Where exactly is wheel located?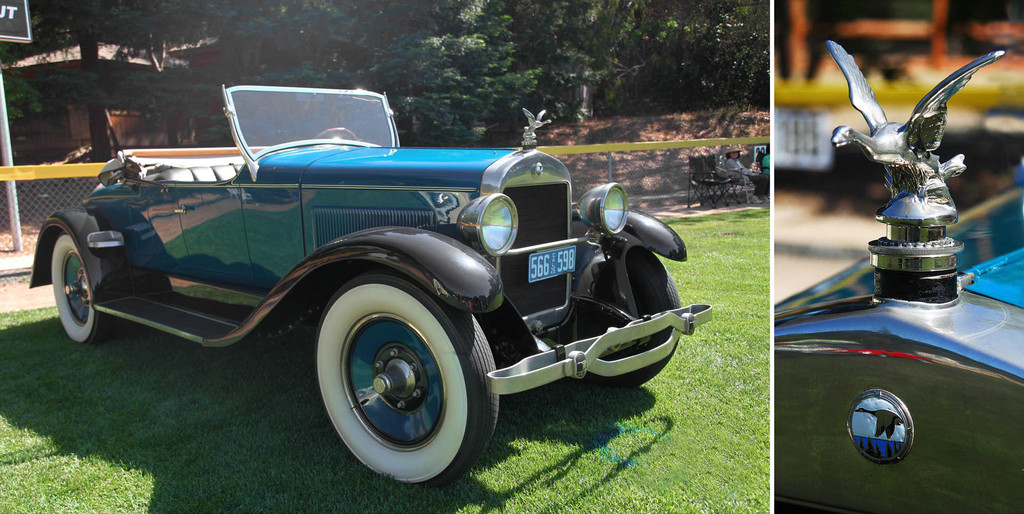
Its bounding box is 570, 248, 691, 382.
